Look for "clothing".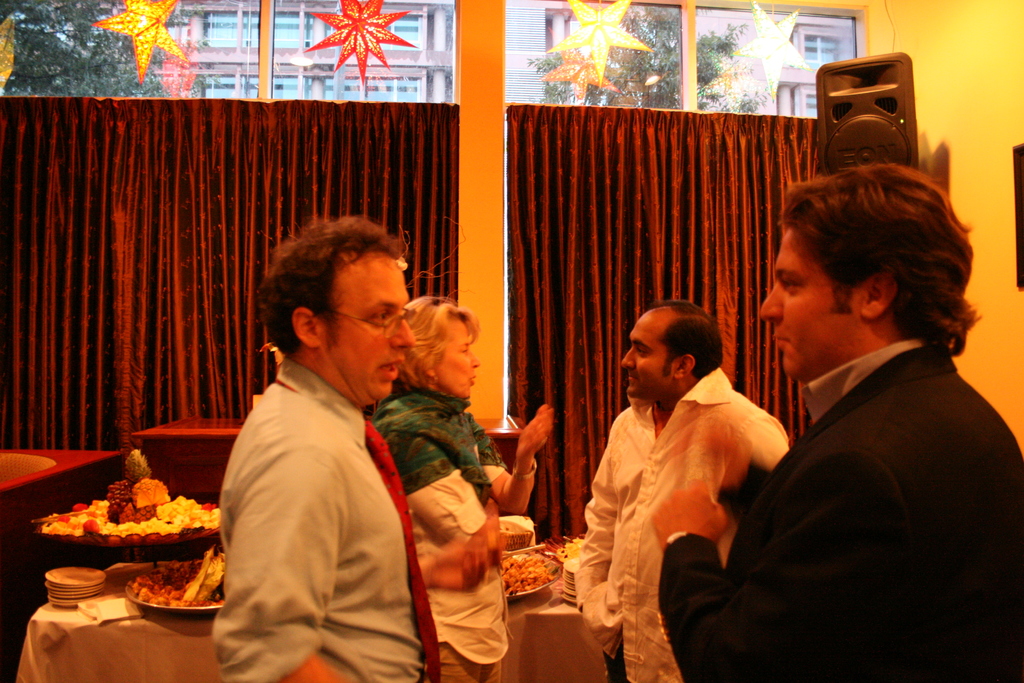
Found: BBox(194, 297, 442, 680).
